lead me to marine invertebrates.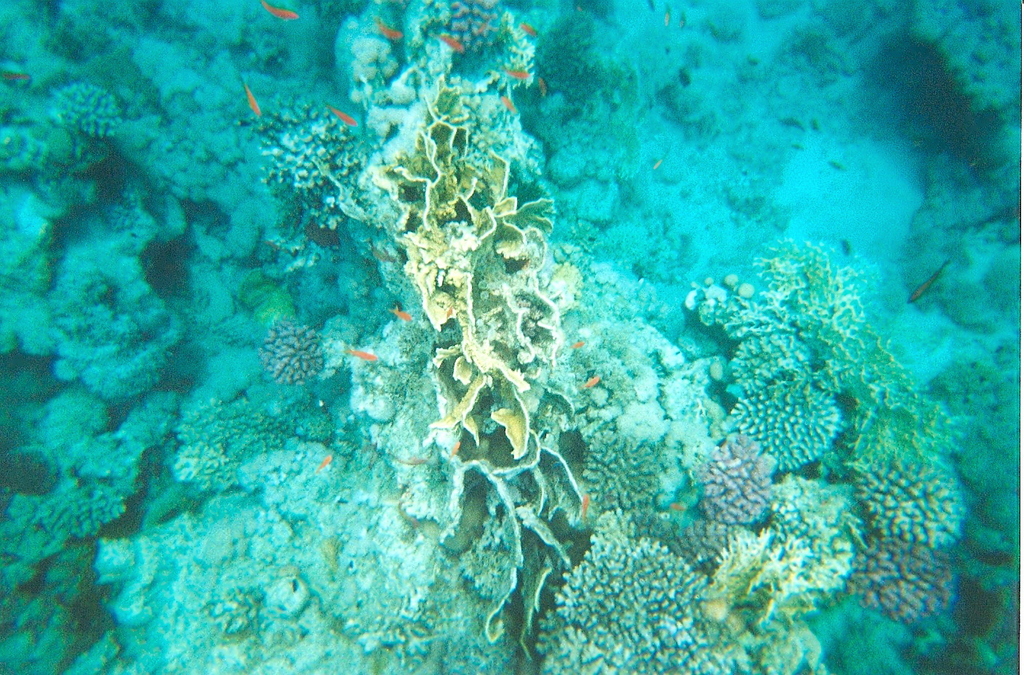
Lead to {"x1": 64, "y1": 258, "x2": 198, "y2": 408}.
